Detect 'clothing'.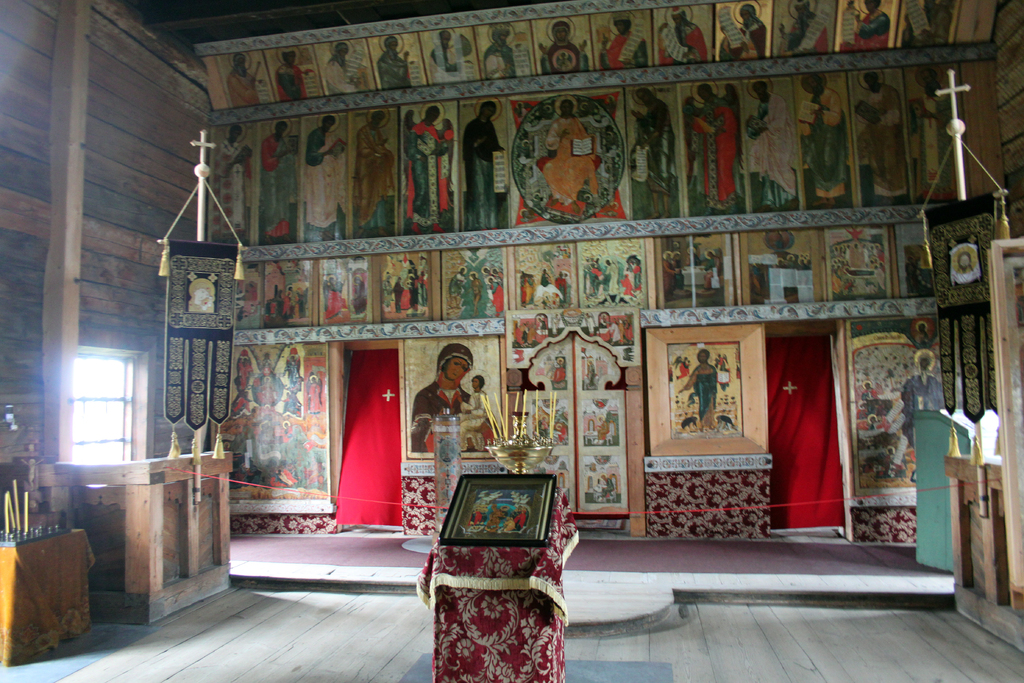
Detected at <box>858,13,885,49</box>.
